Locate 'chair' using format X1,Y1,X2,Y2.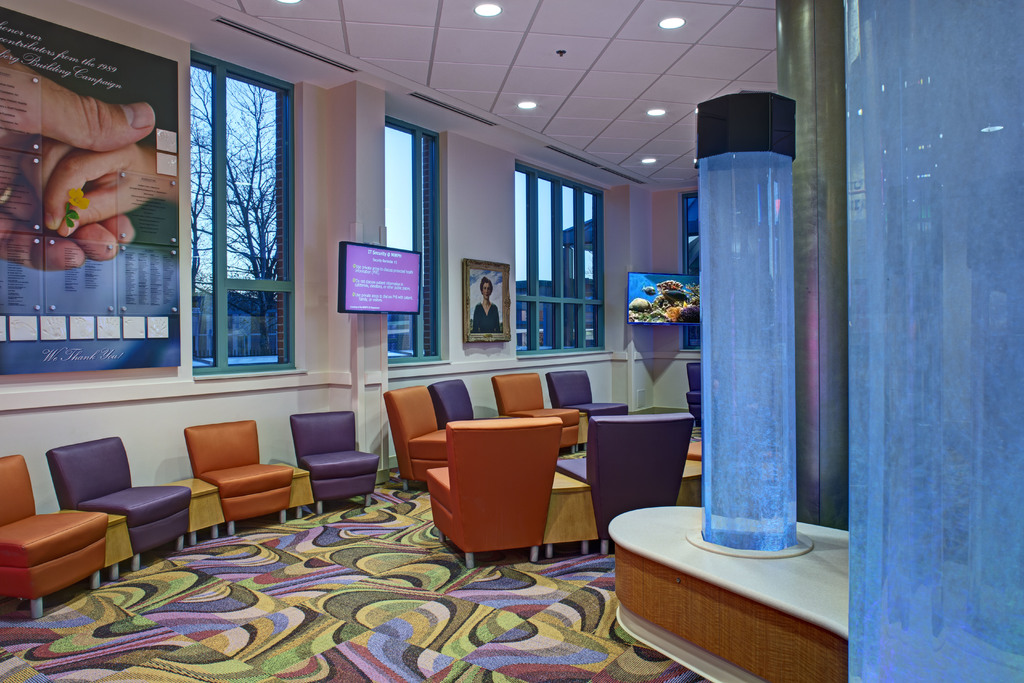
492,371,579,452.
